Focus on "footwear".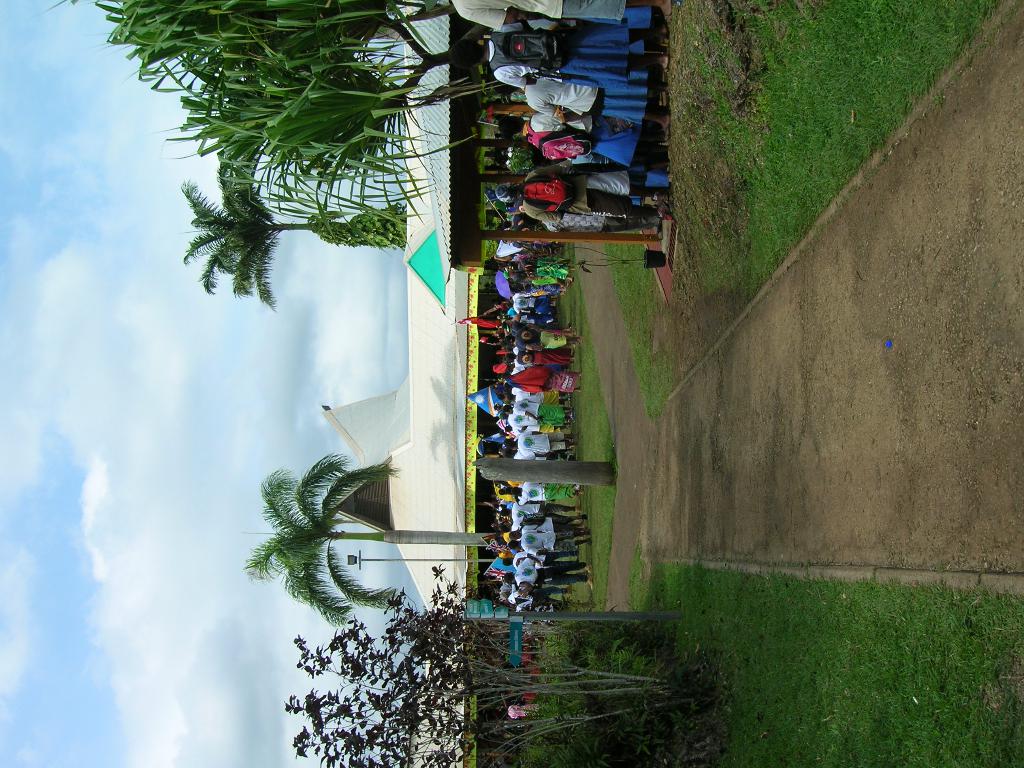
Focused at 566,585,573,596.
